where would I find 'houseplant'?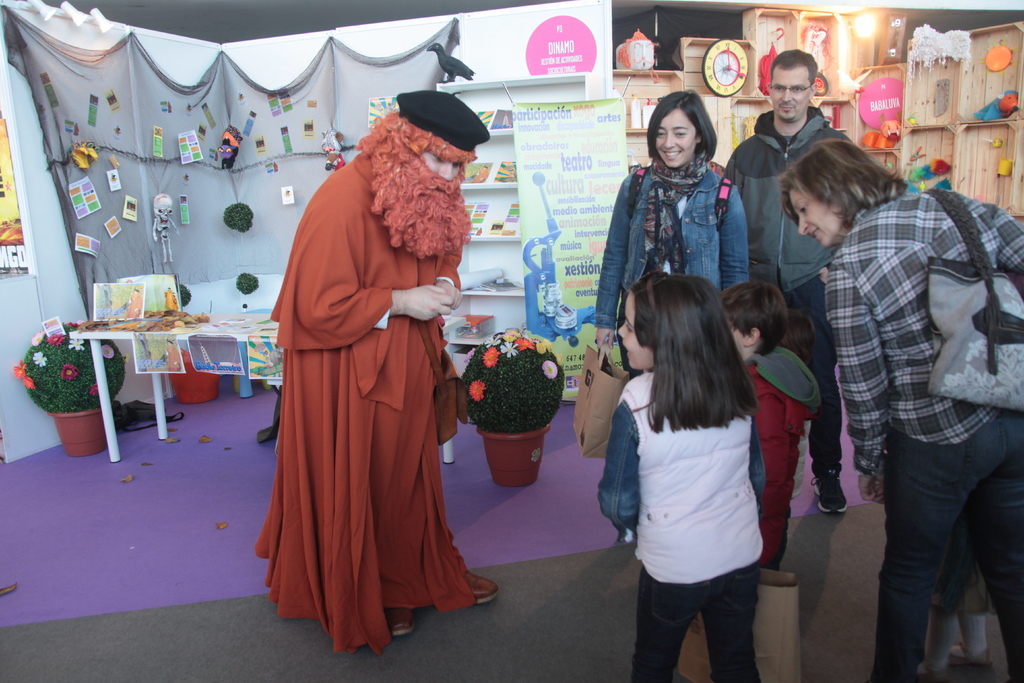
At 10:317:131:461.
